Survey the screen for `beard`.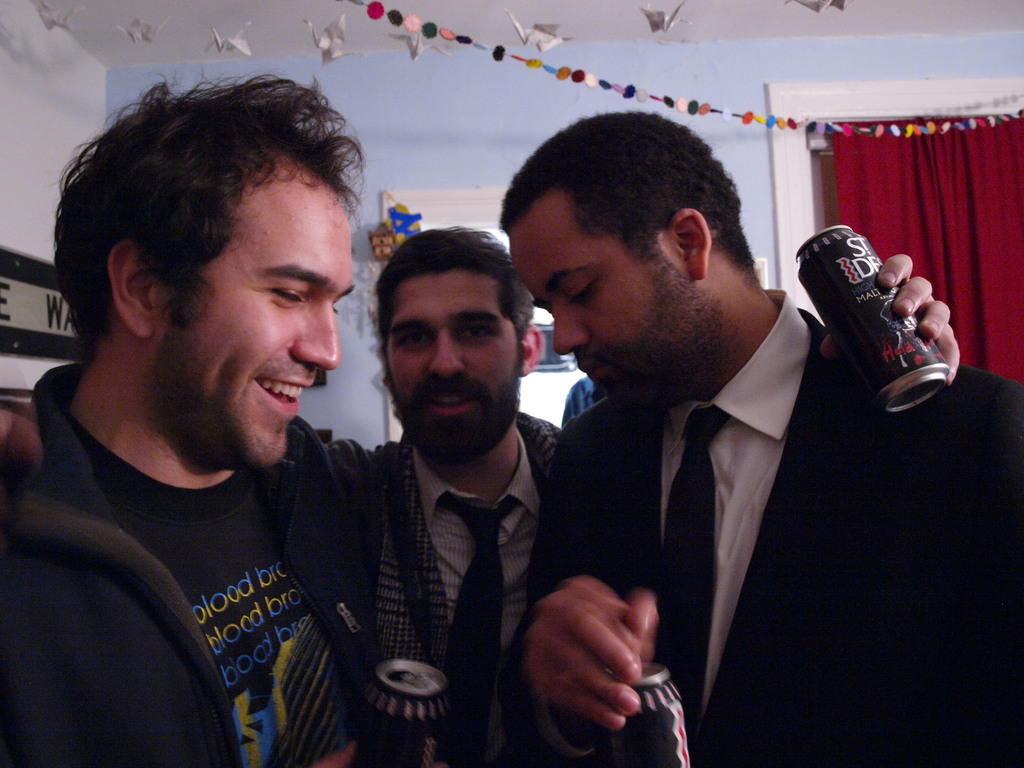
Survey found: bbox=(397, 375, 515, 468).
